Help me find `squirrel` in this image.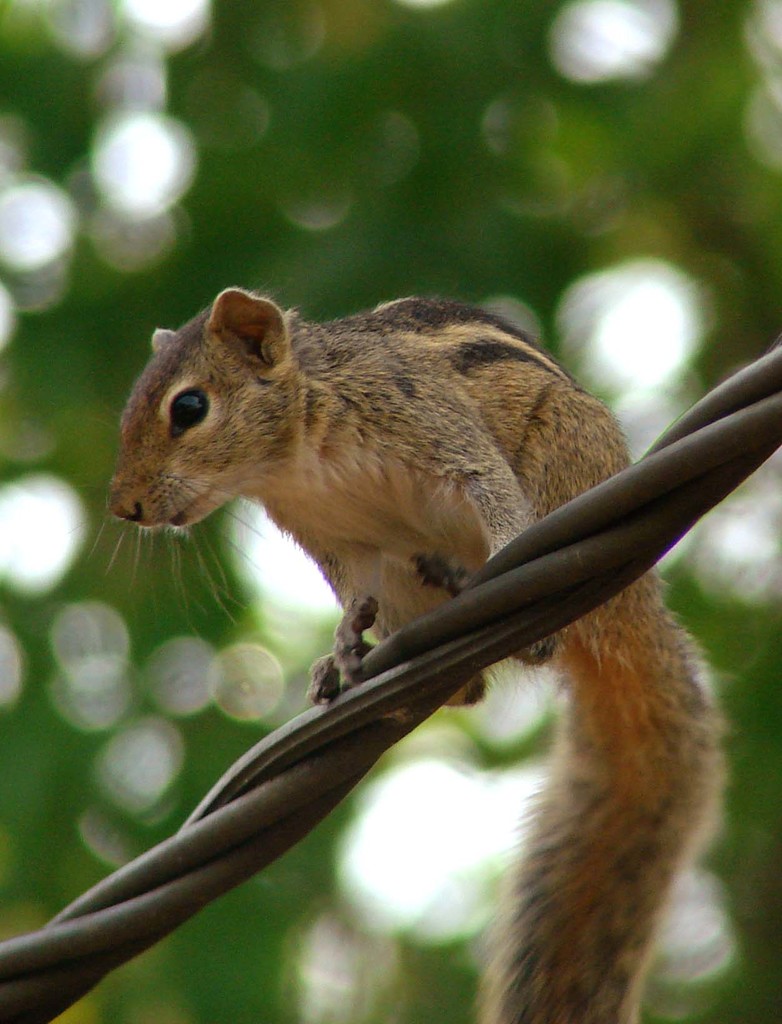
Found it: (63, 282, 733, 1023).
